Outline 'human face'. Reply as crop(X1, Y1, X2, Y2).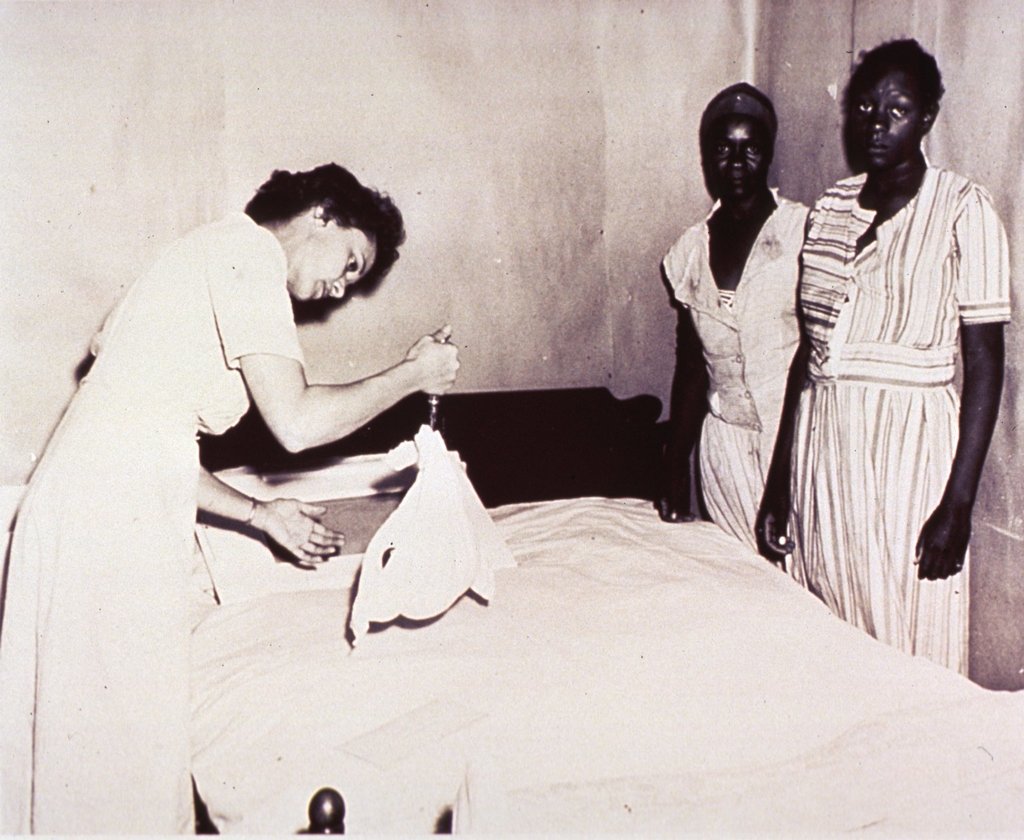
crop(863, 83, 919, 173).
